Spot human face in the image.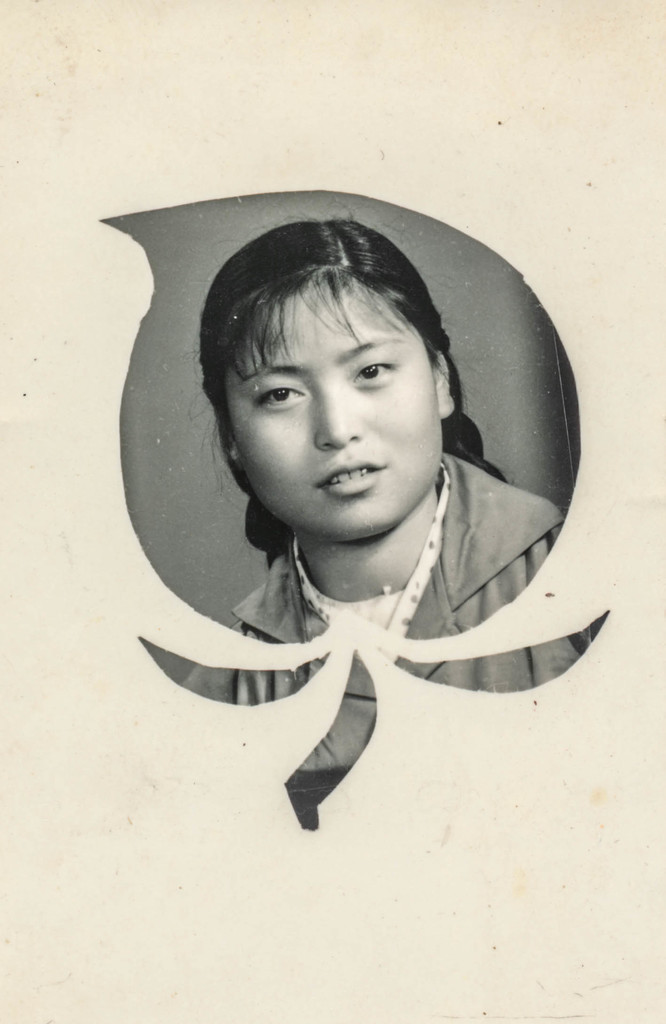
human face found at crop(222, 267, 443, 536).
